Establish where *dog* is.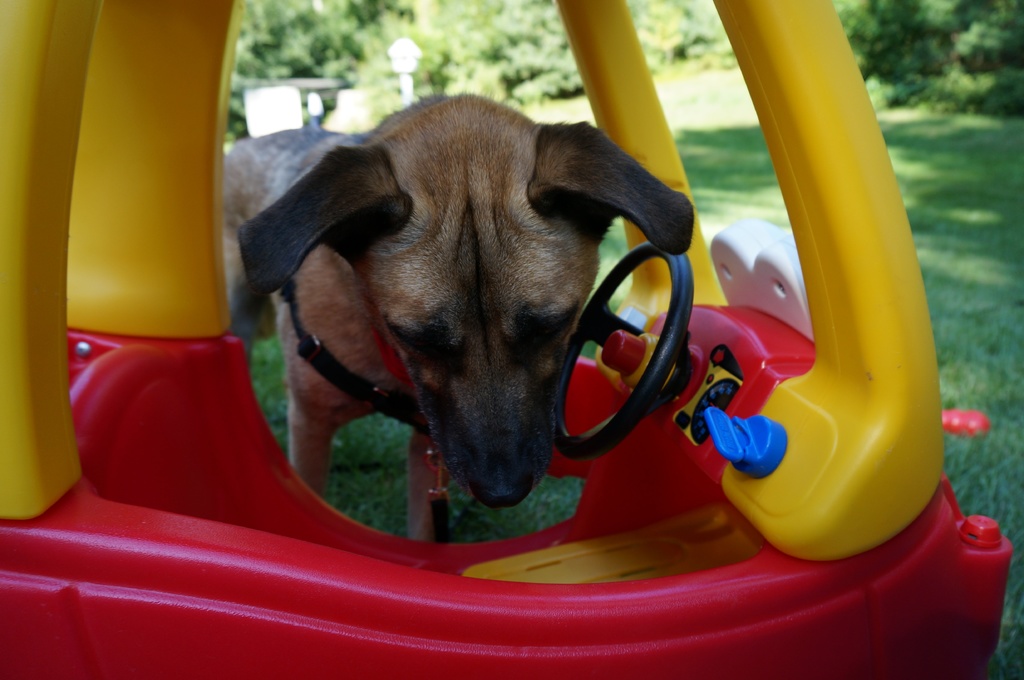
Established at (left=221, top=88, right=697, bottom=550).
